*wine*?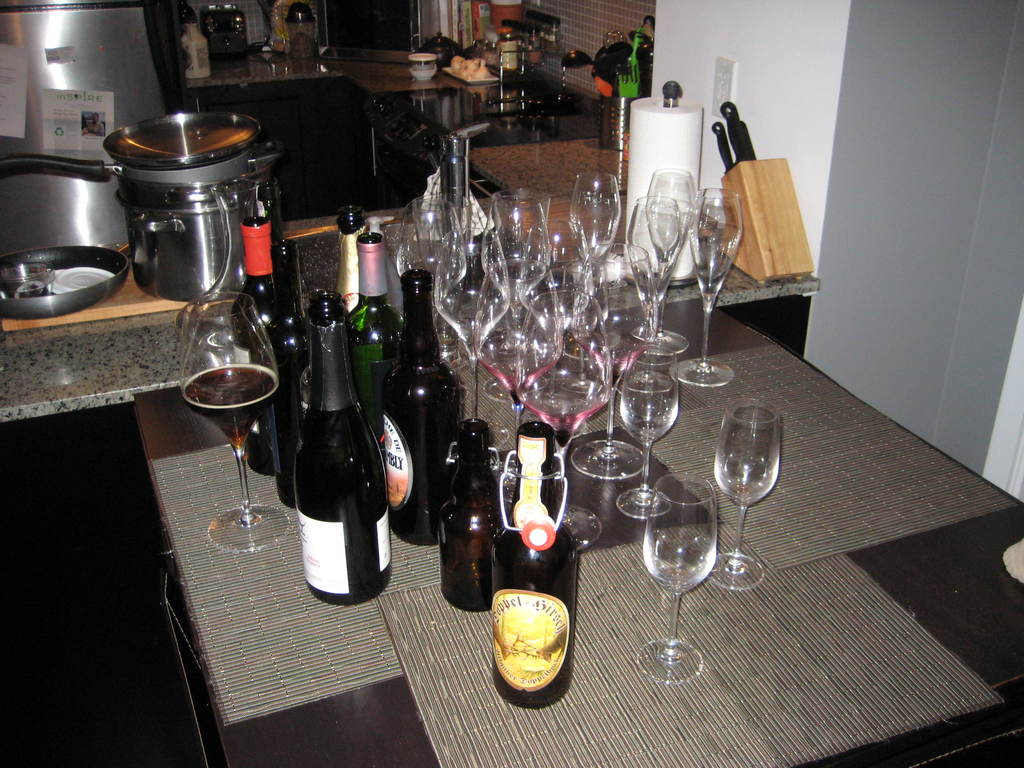
select_region(371, 264, 465, 547)
